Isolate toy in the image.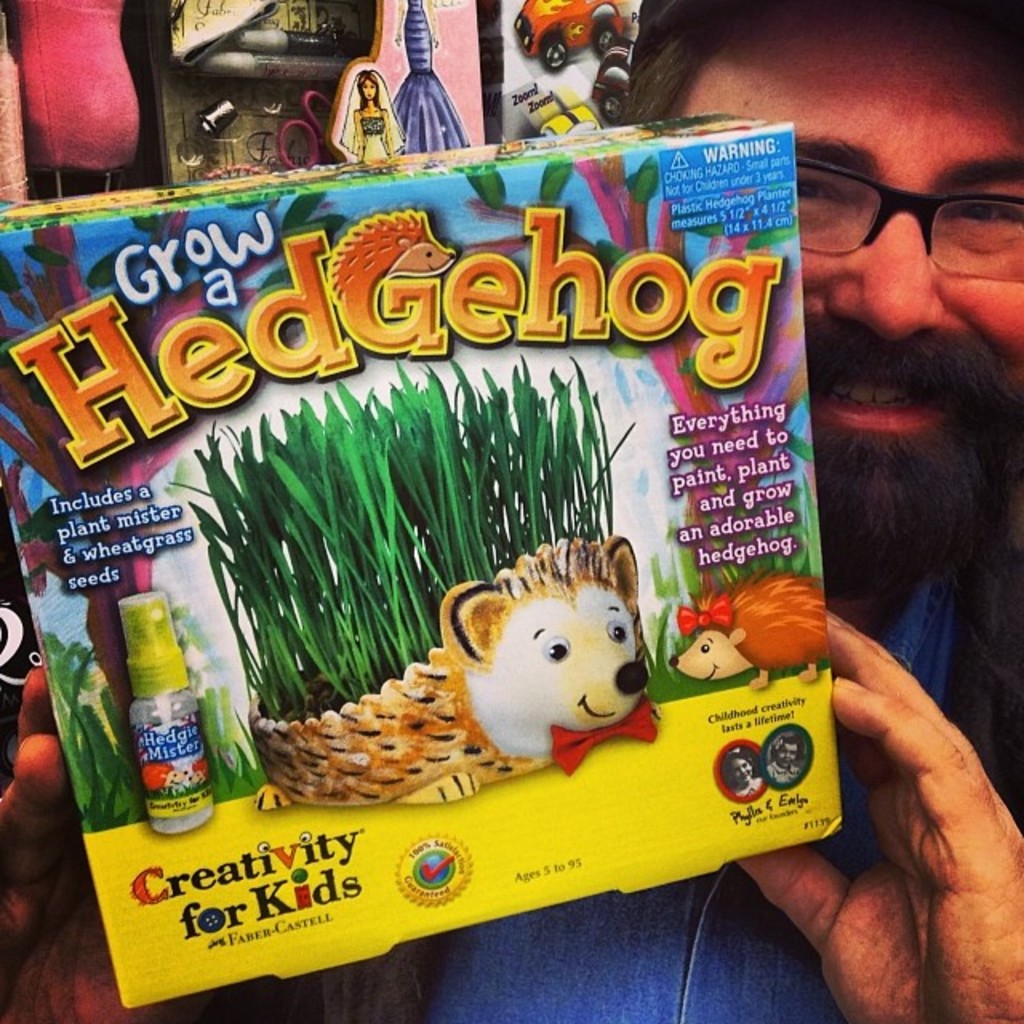
Isolated region: (left=510, top=0, right=618, bottom=77).
